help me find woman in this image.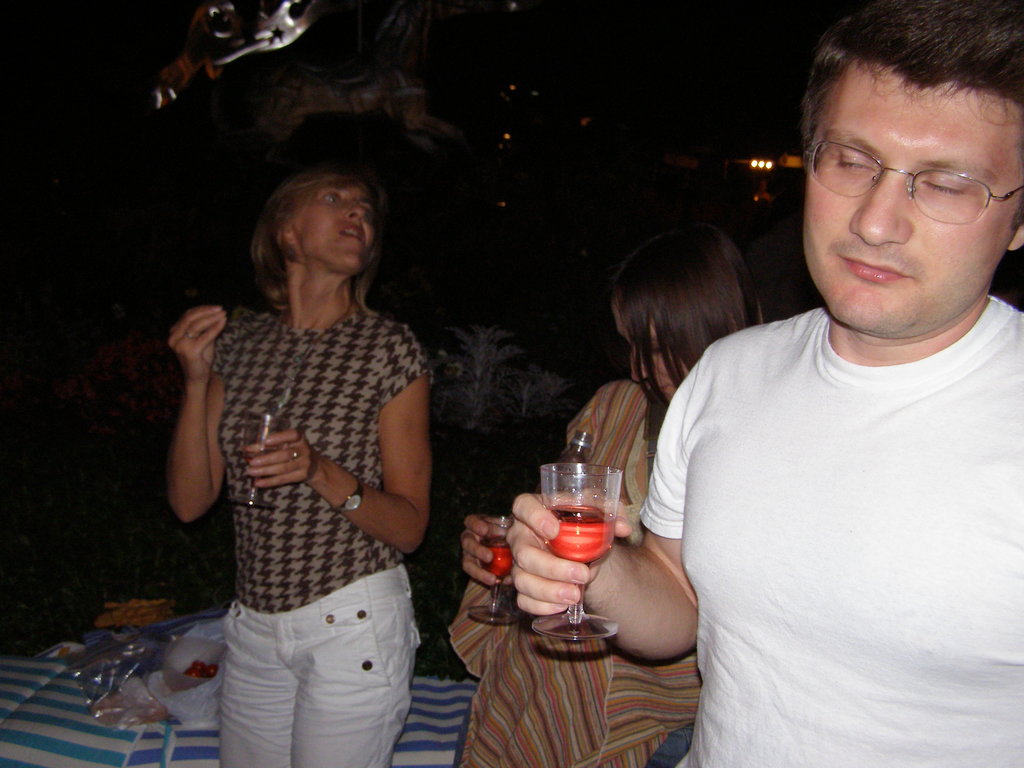
Found it: {"x1": 447, "y1": 223, "x2": 772, "y2": 766}.
